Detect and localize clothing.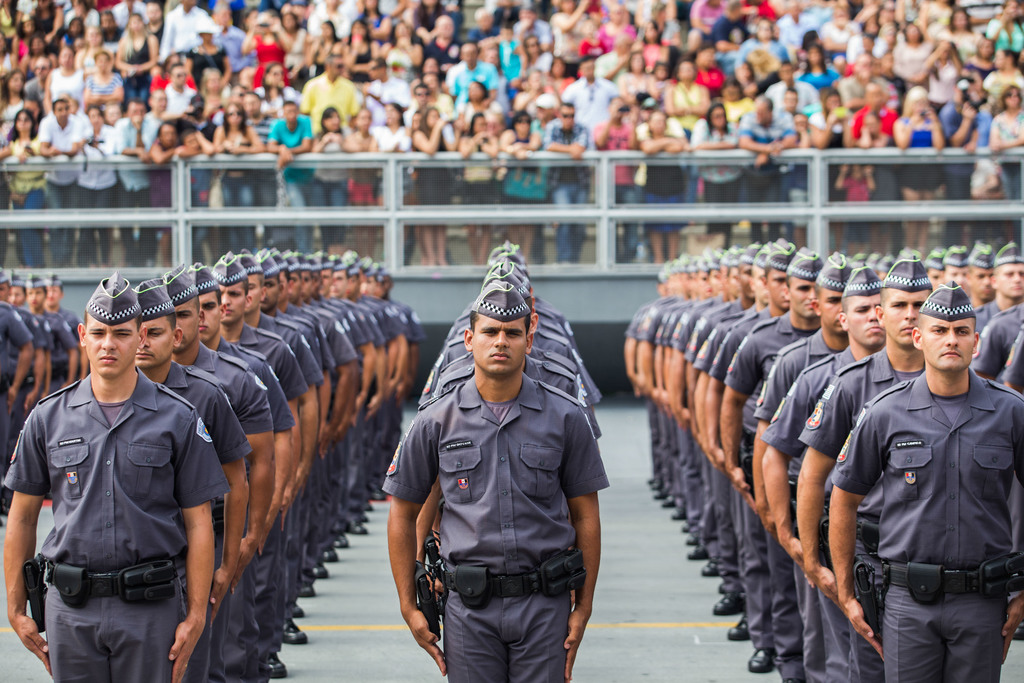
Localized at left=0, top=4, right=26, bottom=47.
